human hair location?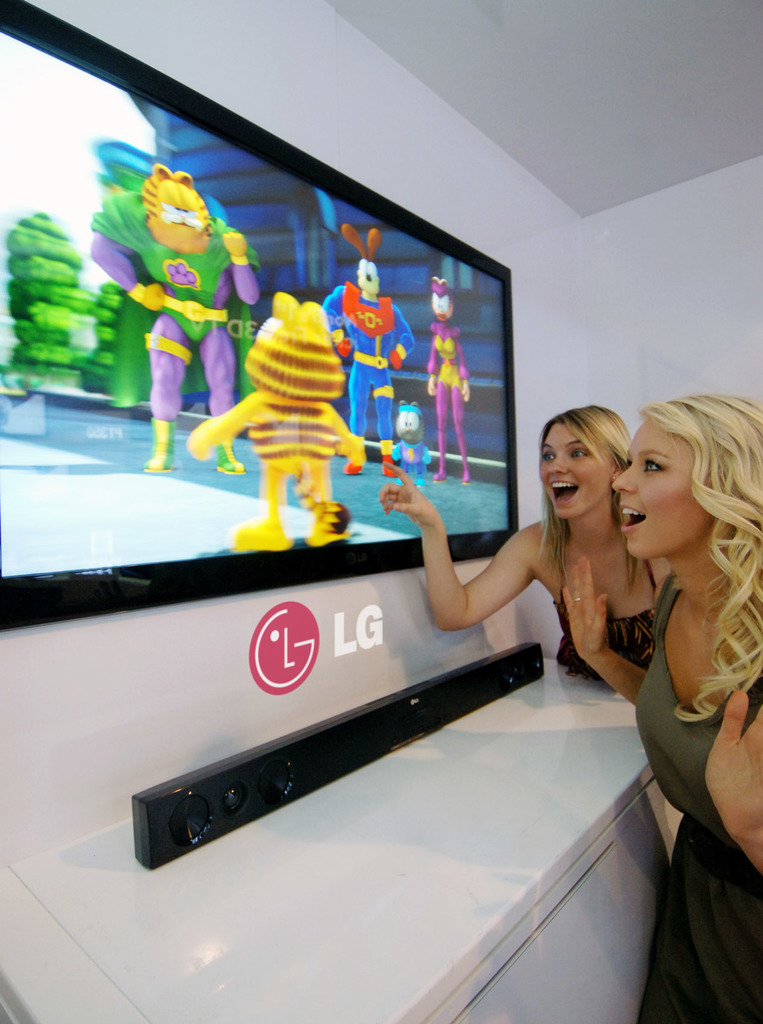
region(530, 402, 632, 522)
